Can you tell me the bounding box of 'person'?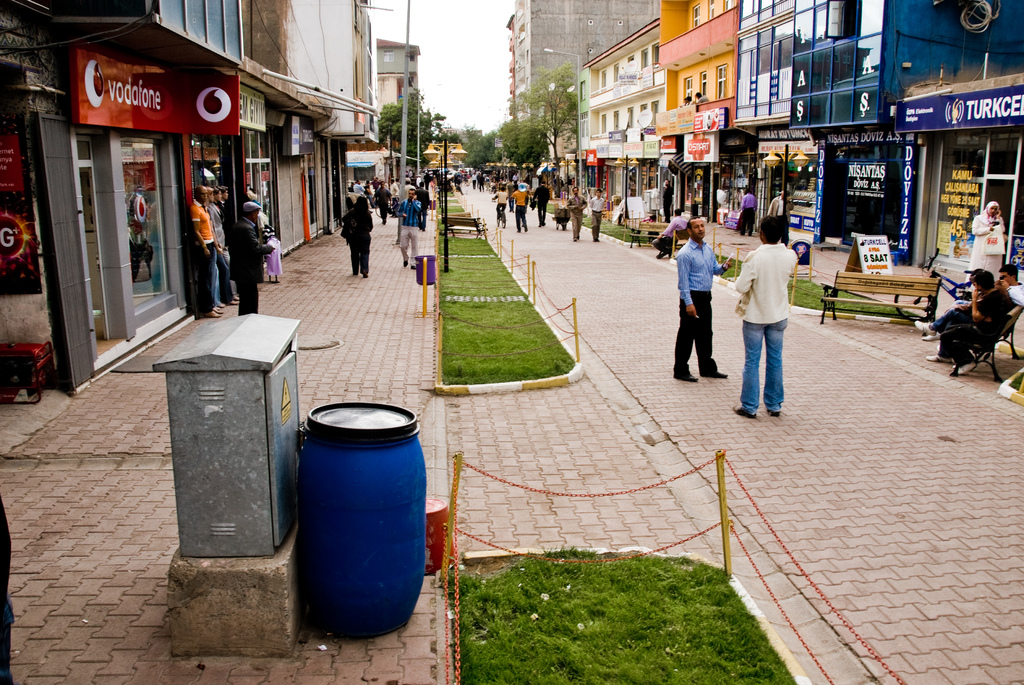
left=220, top=189, right=230, bottom=217.
